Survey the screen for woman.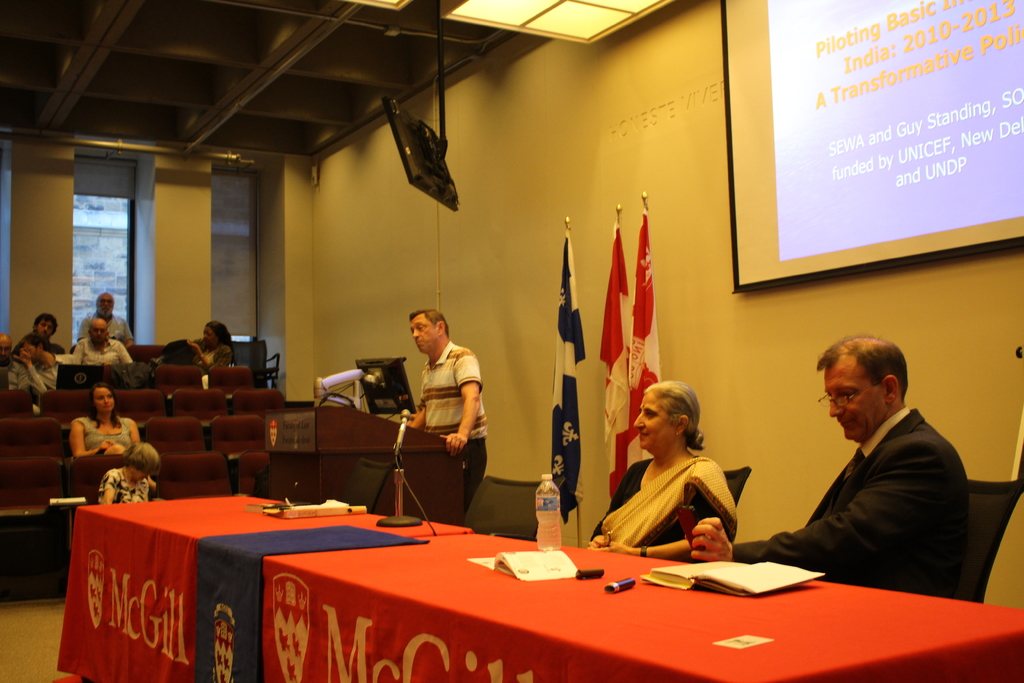
Survey found: l=68, t=377, r=143, b=453.
